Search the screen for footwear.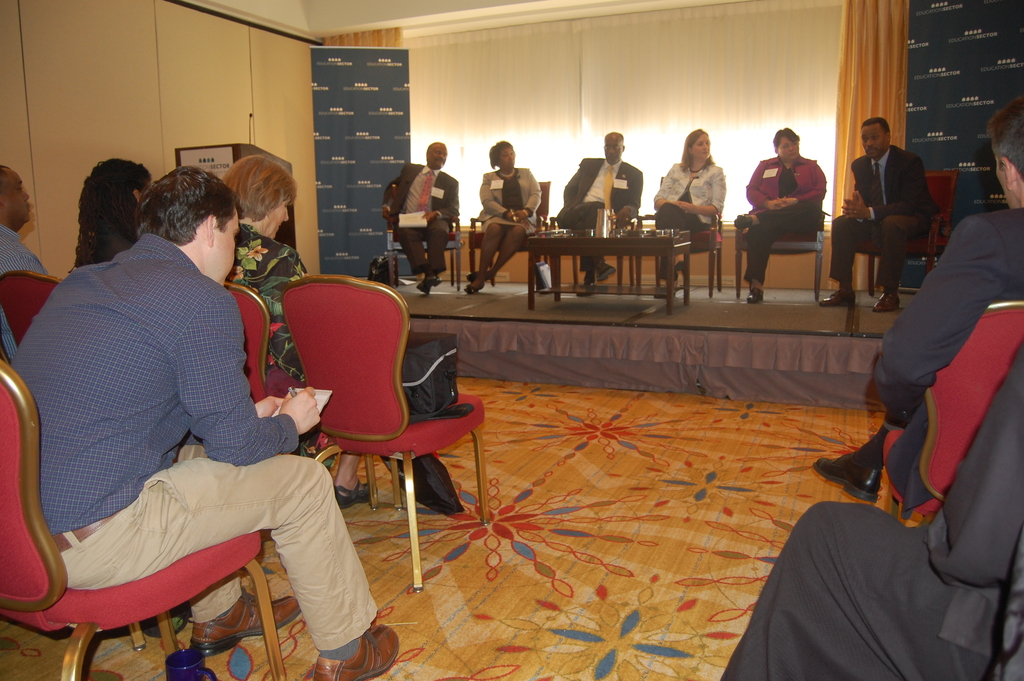
Found at left=810, top=458, right=881, bottom=507.
